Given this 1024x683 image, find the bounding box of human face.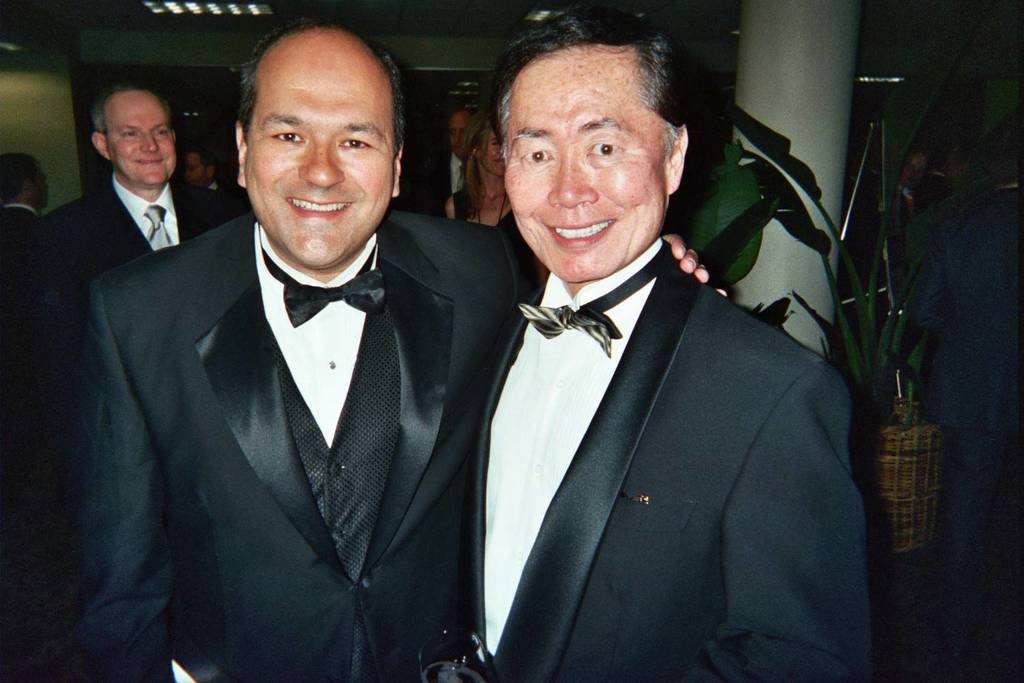
{"left": 449, "top": 111, "right": 470, "bottom": 160}.
